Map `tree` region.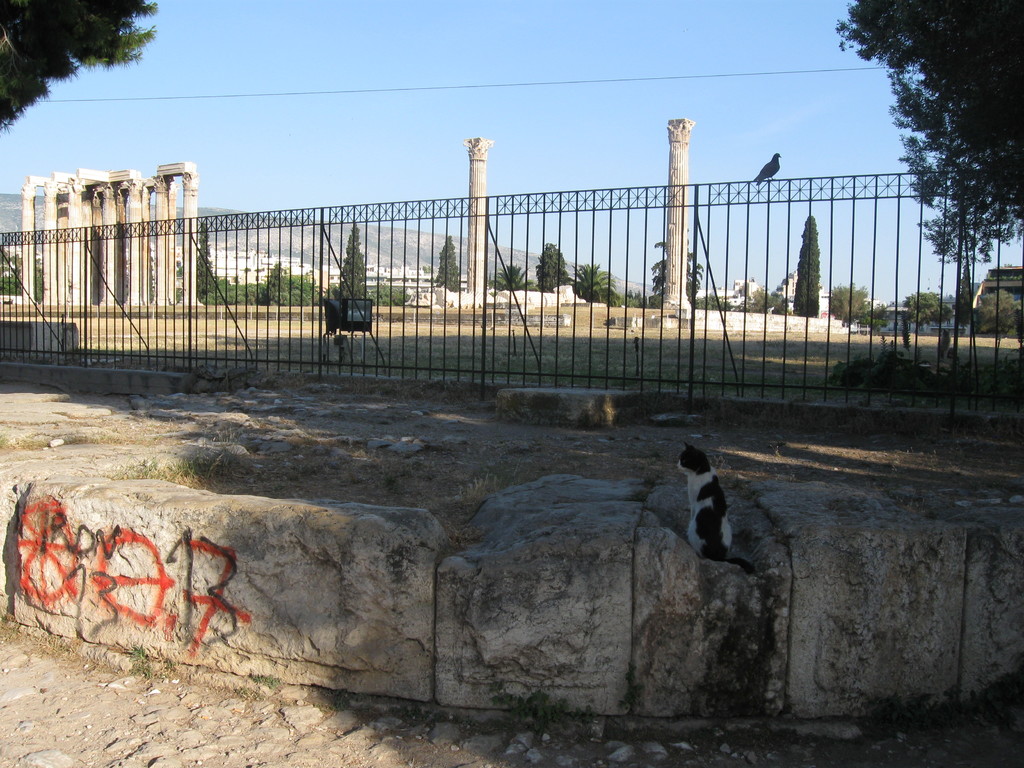
Mapped to bbox(191, 218, 222, 307).
